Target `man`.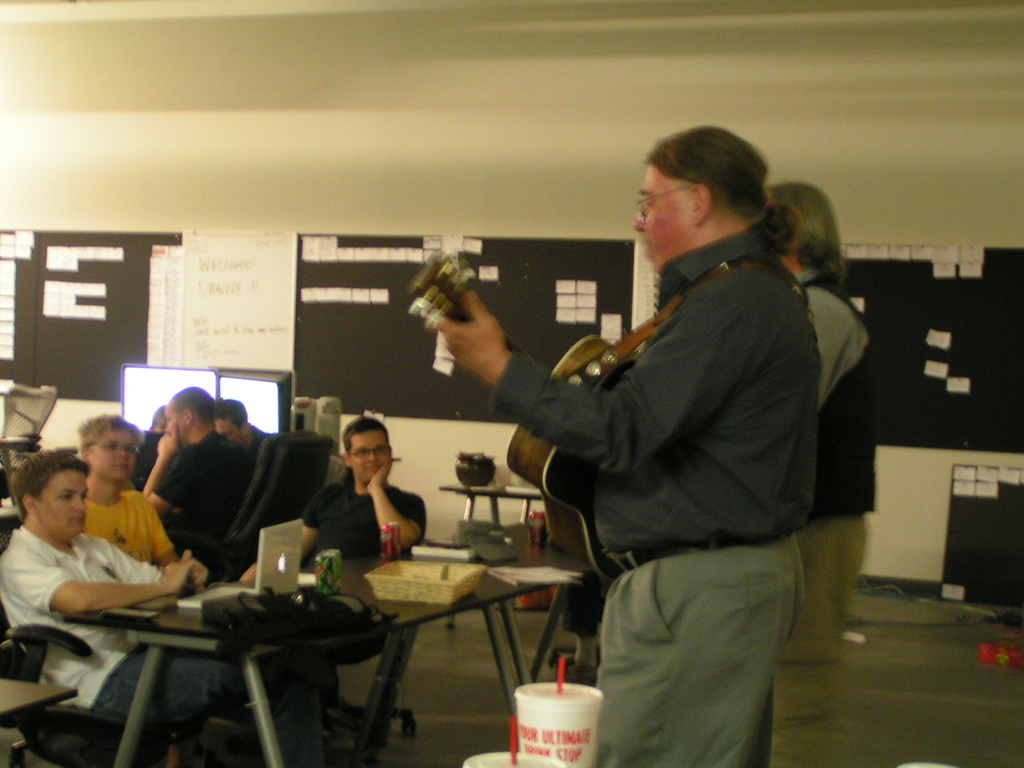
Target region: box(141, 391, 242, 536).
